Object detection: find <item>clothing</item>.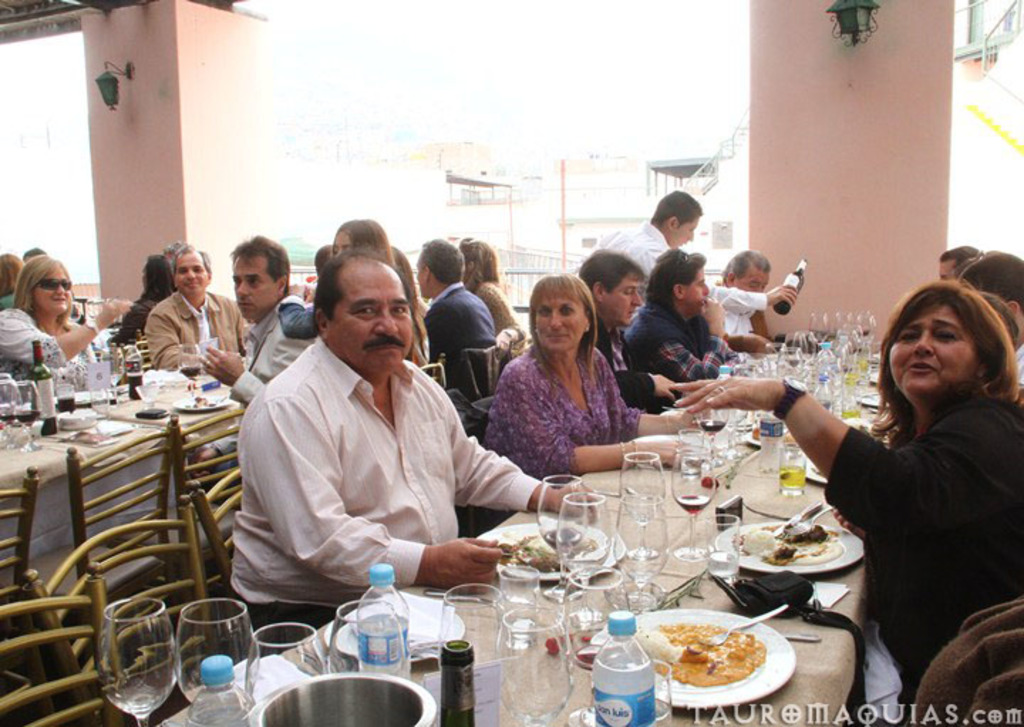
(x1=725, y1=303, x2=765, y2=336).
